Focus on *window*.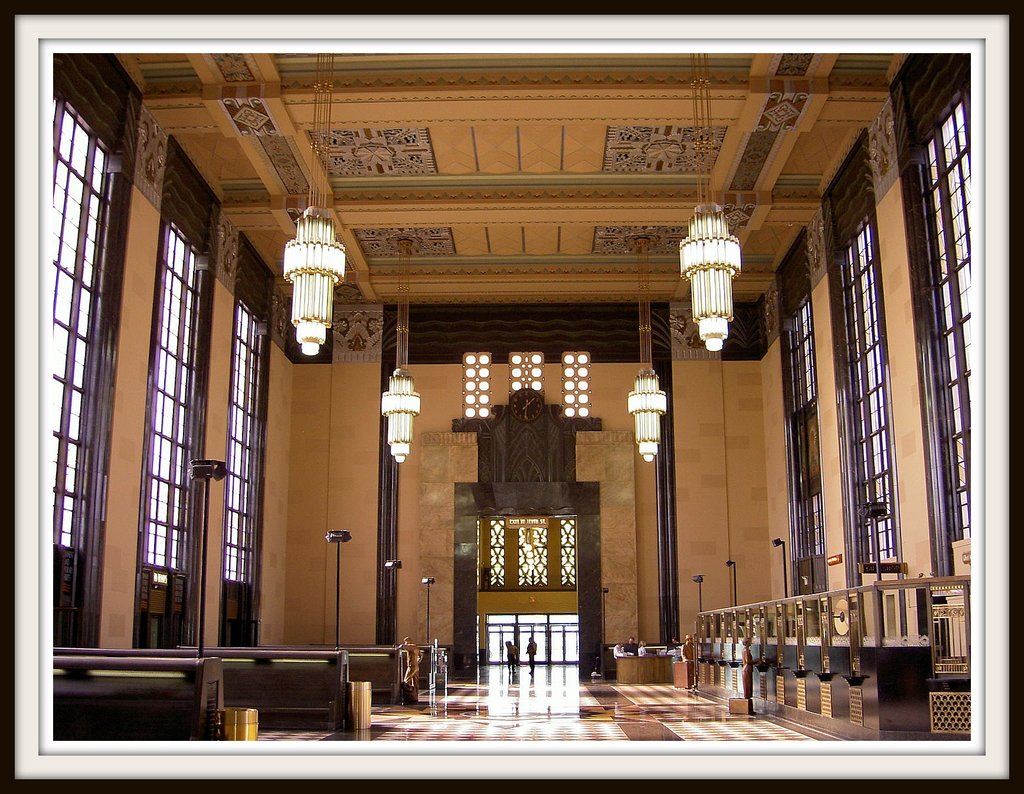
Focused at x1=46 y1=94 x2=120 y2=557.
